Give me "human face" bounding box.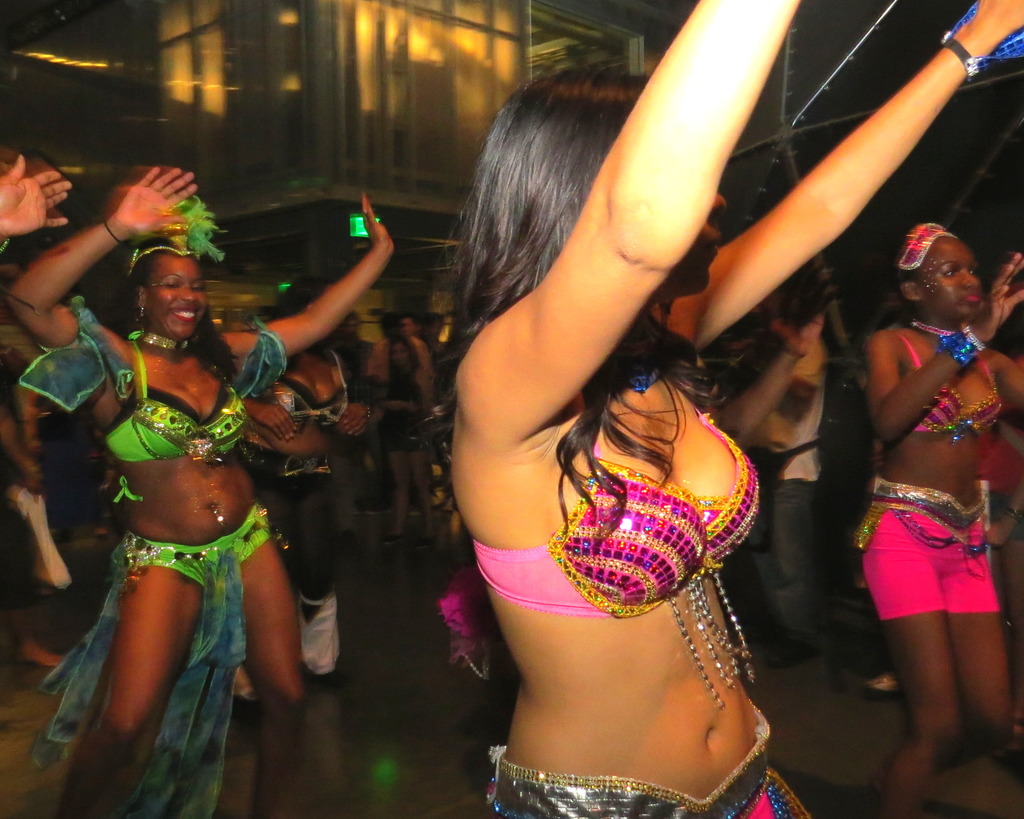
{"x1": 922, "y1": 244, "x2": 984, "y2": 319}.
